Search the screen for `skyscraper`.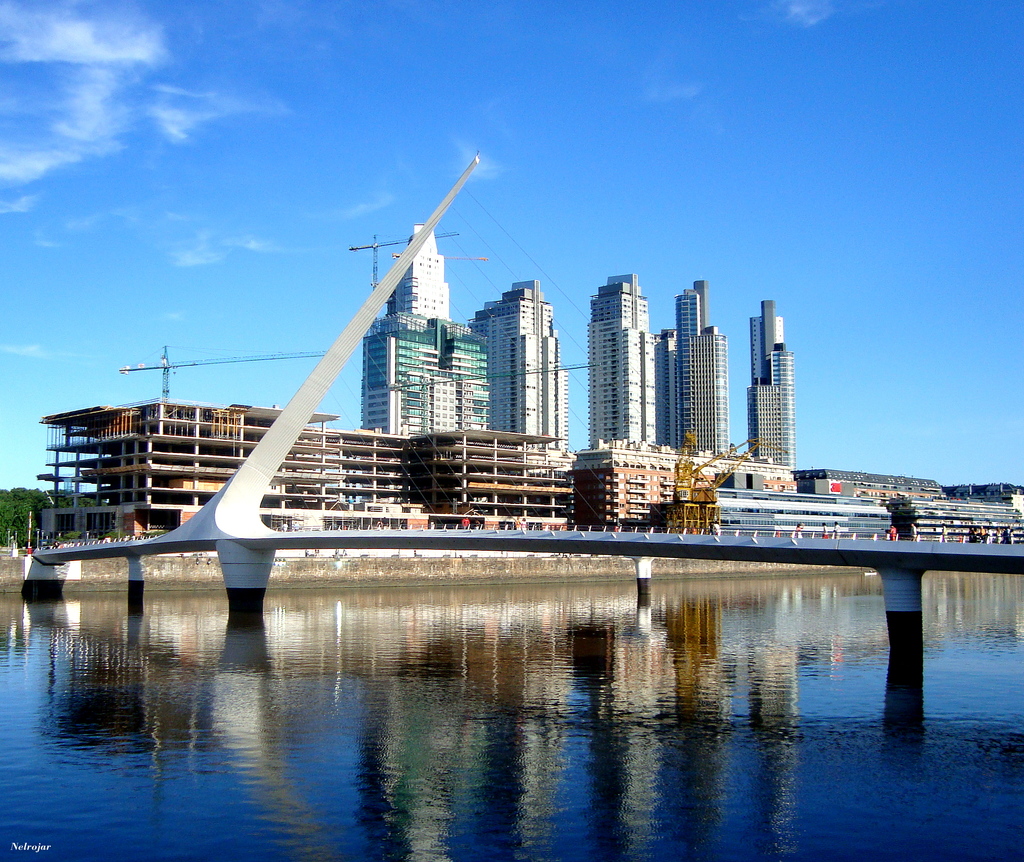
Found at left=471, top=279, right=563, bottom=448.
